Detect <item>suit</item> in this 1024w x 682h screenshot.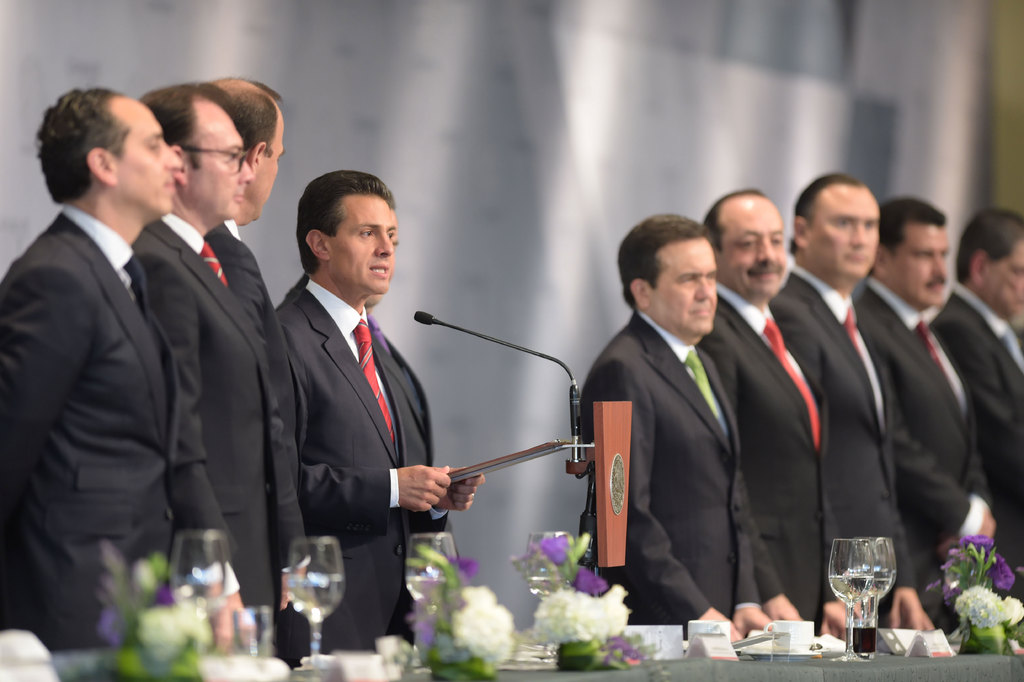
Detection: box(0, 205, 179, 647).
